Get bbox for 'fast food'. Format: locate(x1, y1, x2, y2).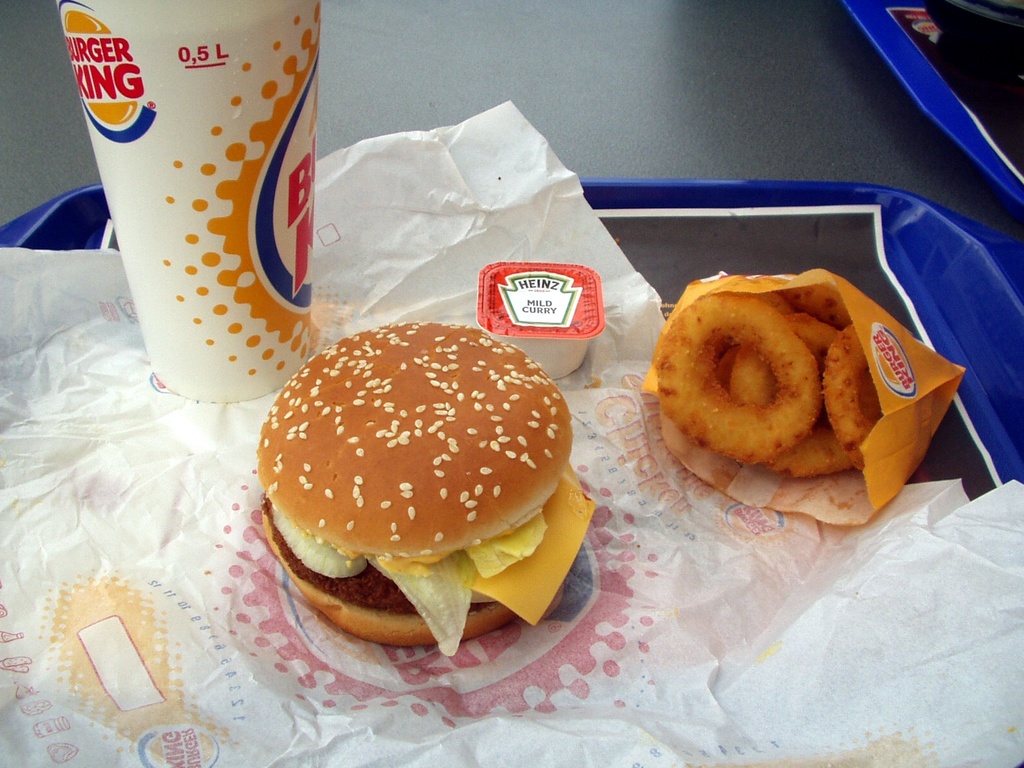
locate(236, 328, 605, 675).
